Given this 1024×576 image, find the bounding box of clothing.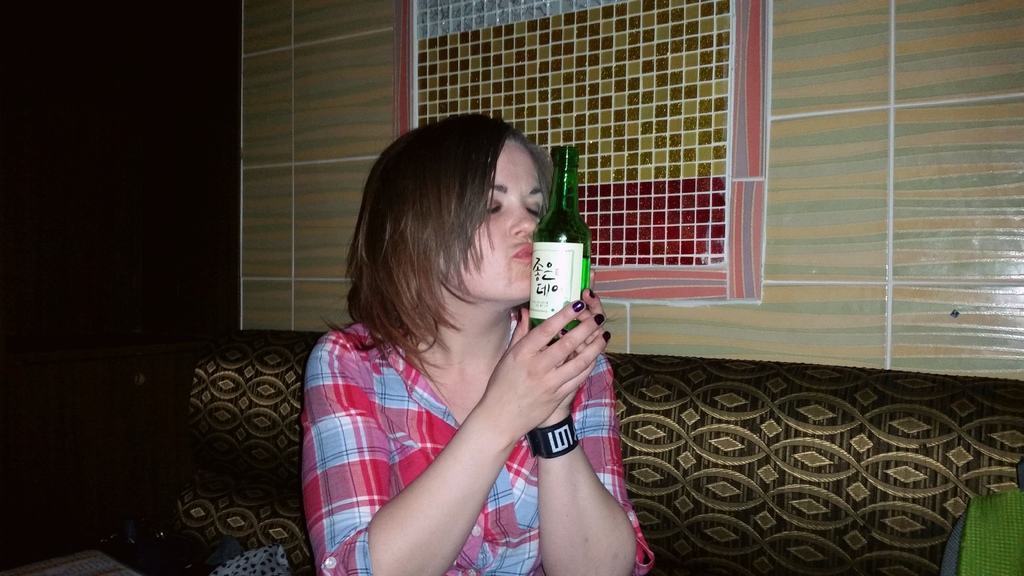
rect(309, 281, 613, 561).
